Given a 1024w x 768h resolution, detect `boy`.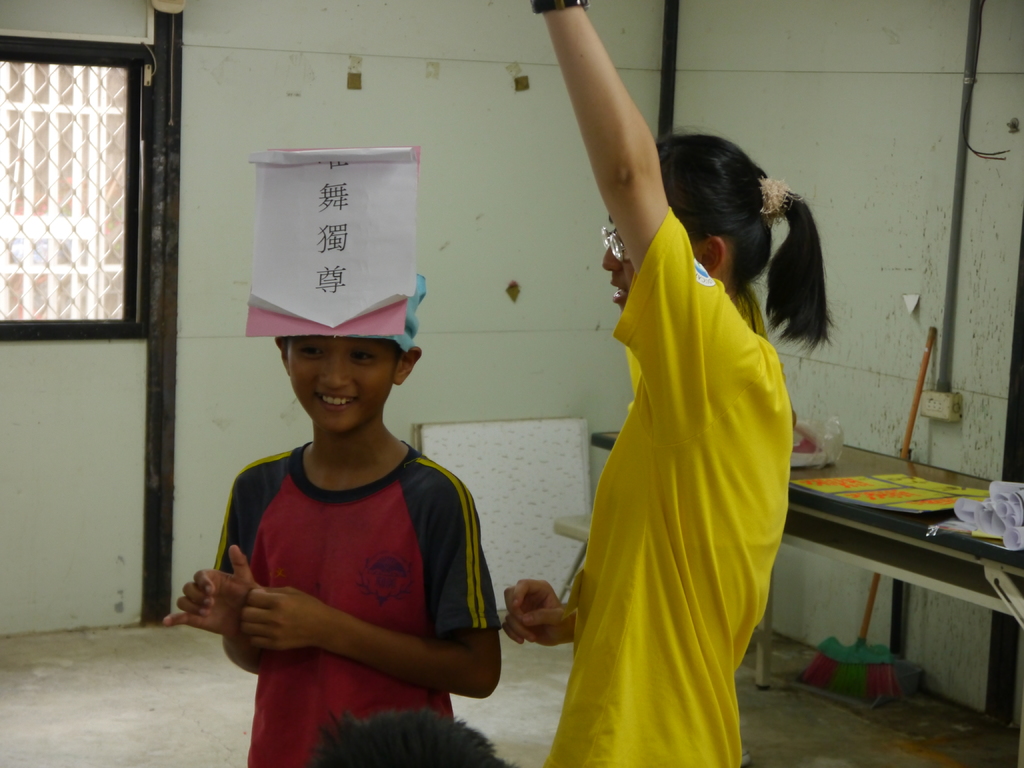
Rect(191, 232, 502, 745).
